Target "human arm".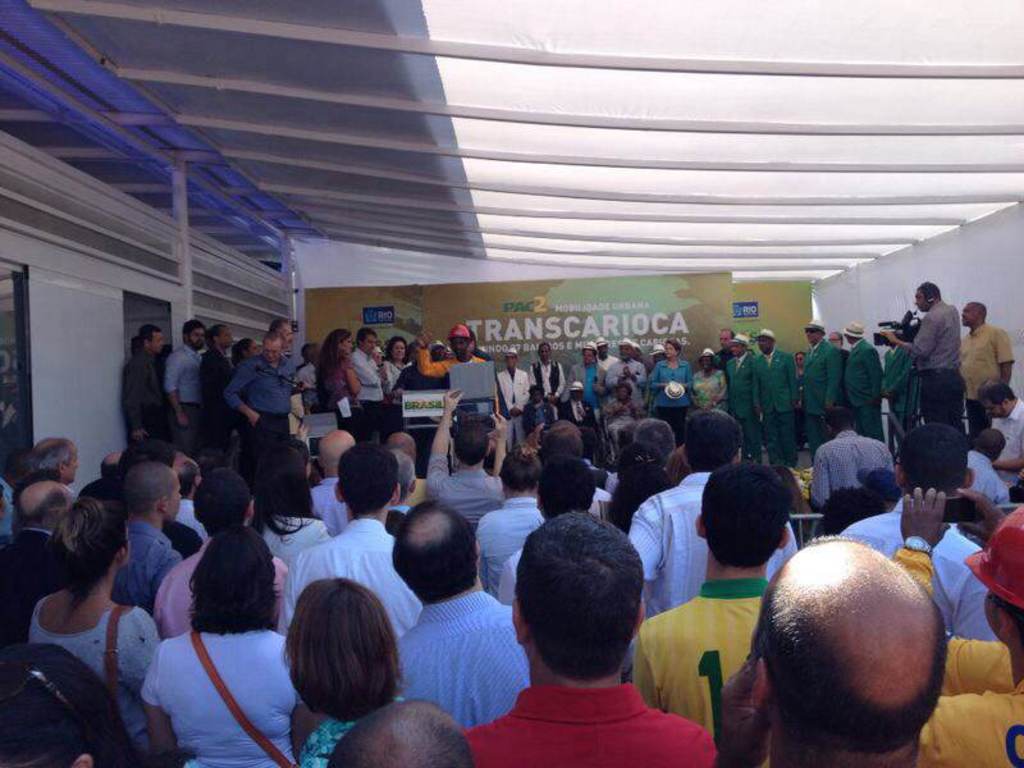
Target region: 878/307/938/358.
